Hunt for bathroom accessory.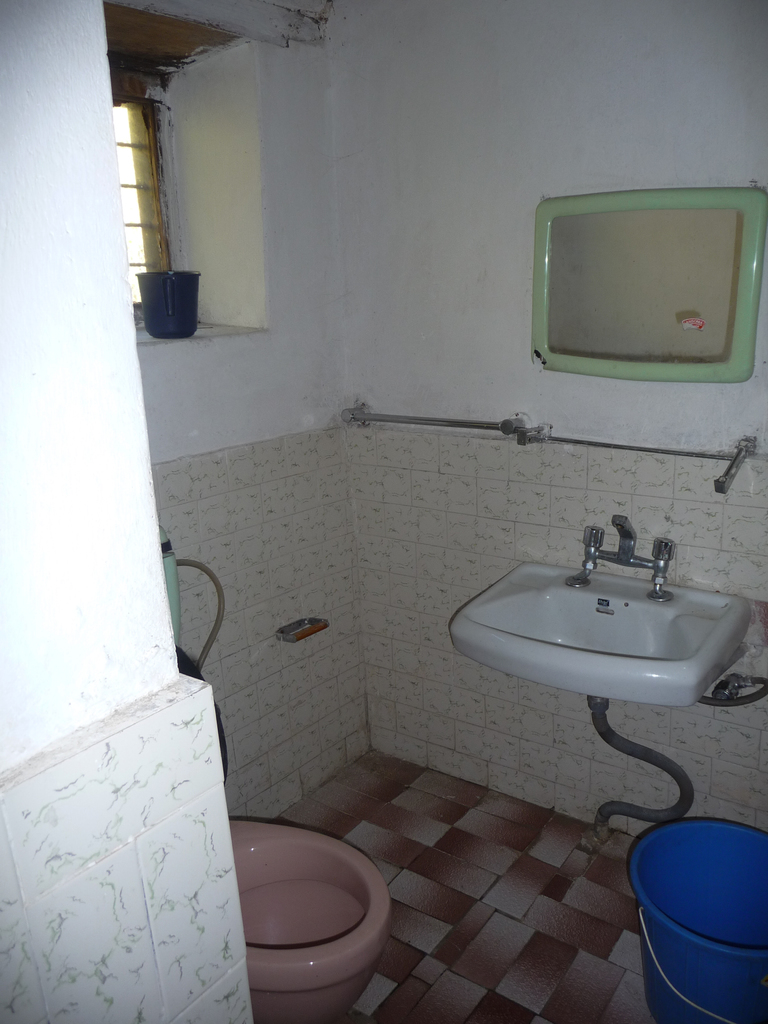
Hunted down at {"x1": 275, "y1": 618, "x2": 330, "y2": 644}.
